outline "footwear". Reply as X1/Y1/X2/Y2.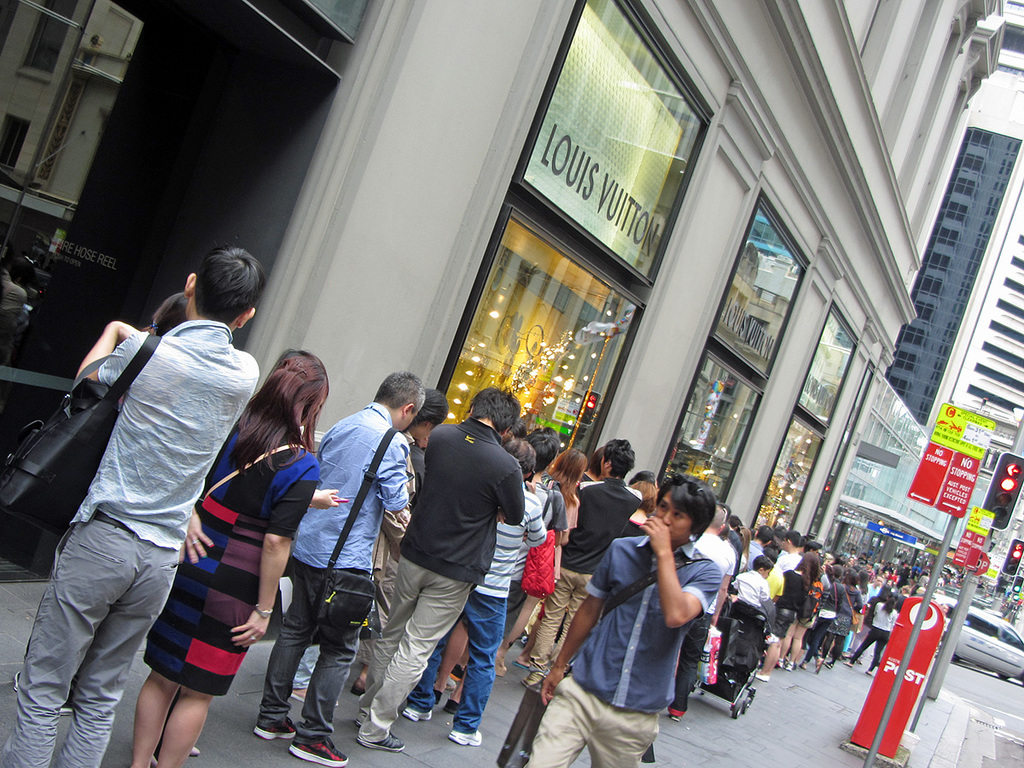
359/724/404/758.
